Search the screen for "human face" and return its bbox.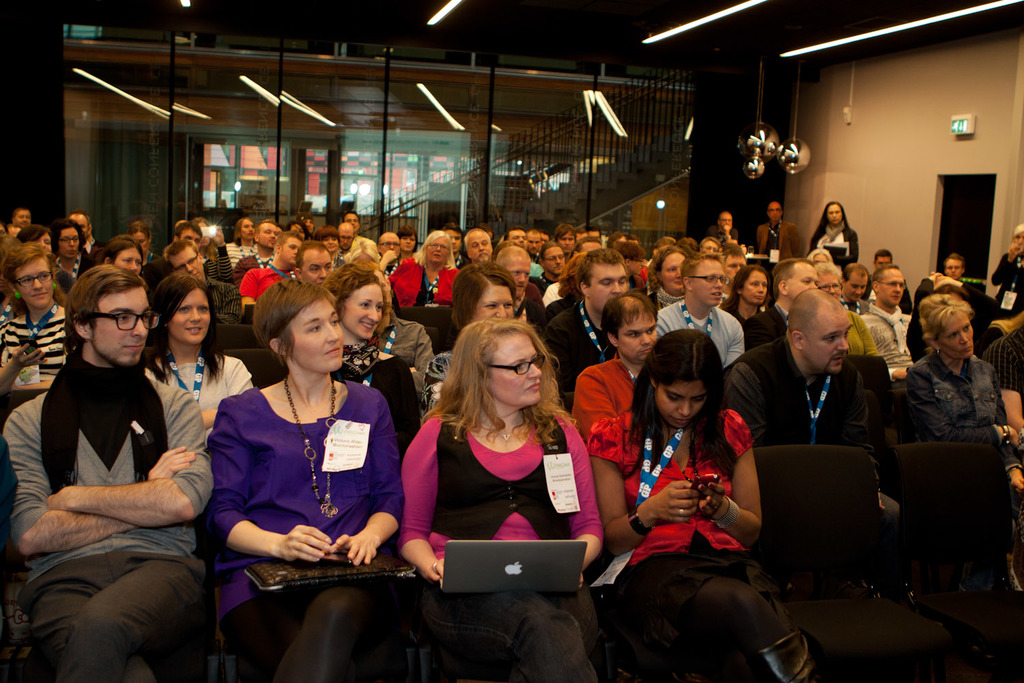
Found: <region>803, 305, 853, 376</region>.
